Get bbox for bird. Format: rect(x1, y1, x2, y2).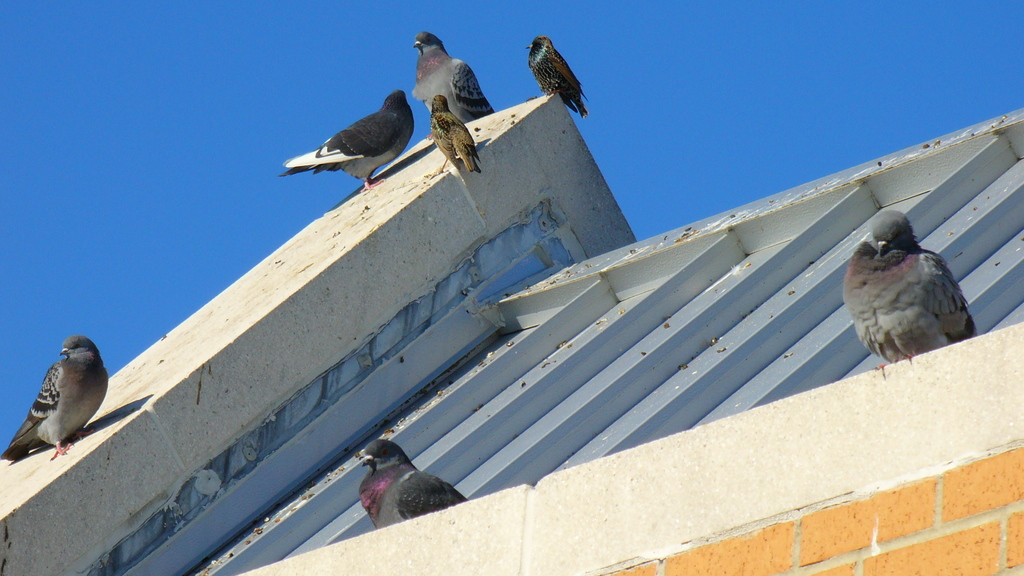
rect(410, 34, 490, 125).
